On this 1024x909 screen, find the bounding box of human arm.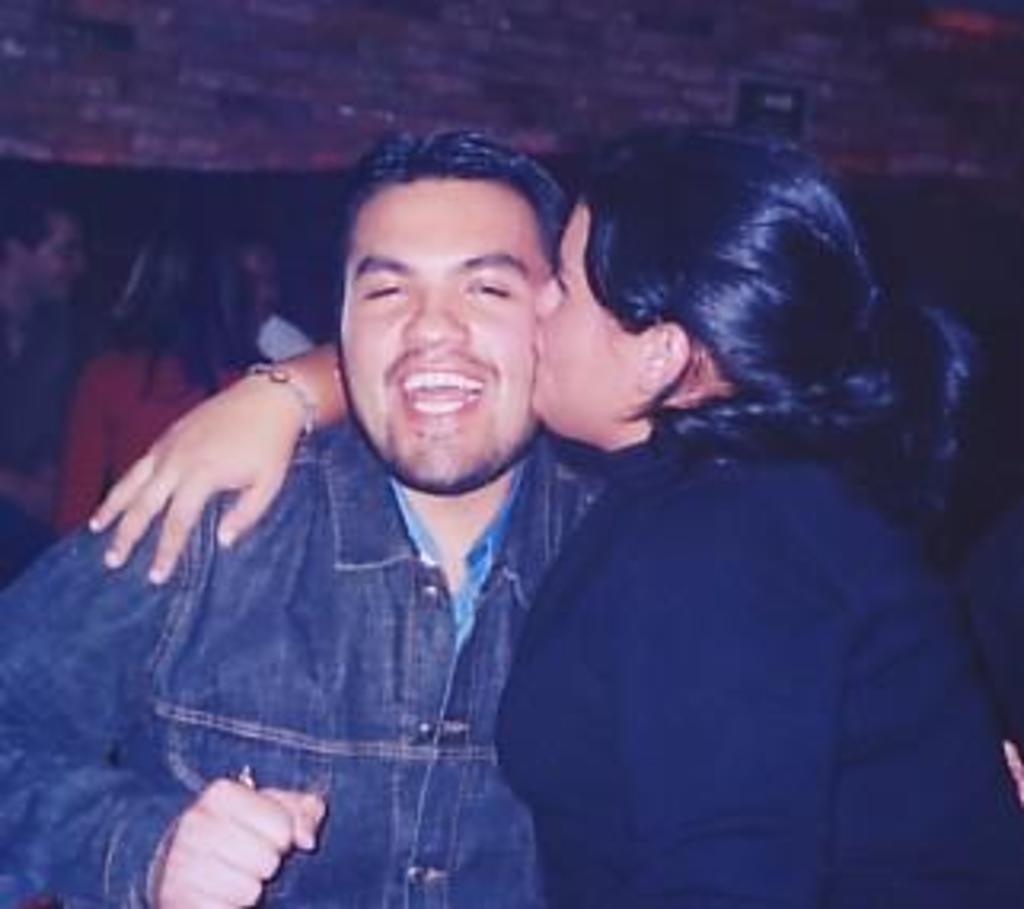
Bounding box: <bbox>0, 488, 316, 906</bbox>.
